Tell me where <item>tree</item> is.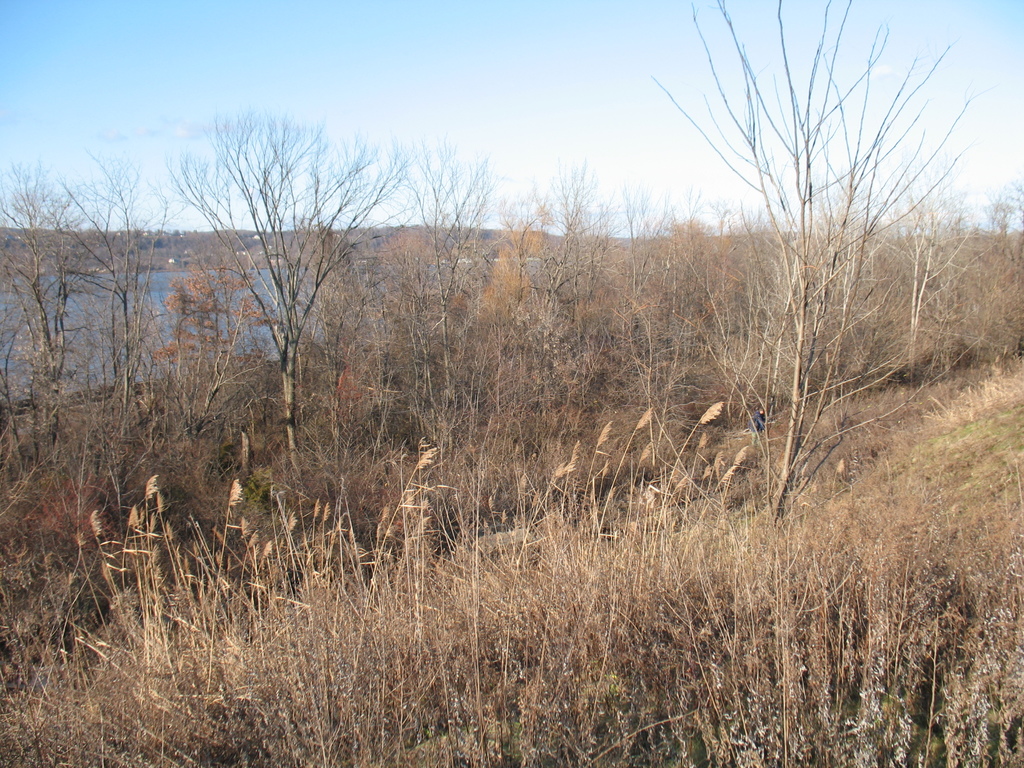
<item>tree</item> is at 404 129 504 383.
